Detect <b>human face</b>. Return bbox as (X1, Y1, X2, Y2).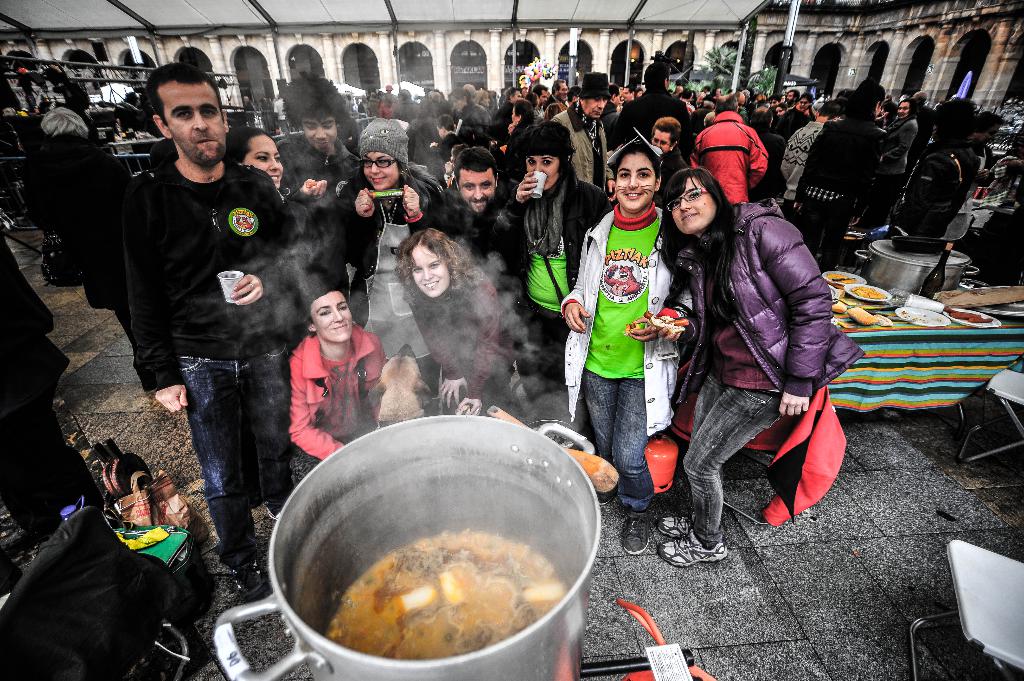
(652, 130, 671, 154).
